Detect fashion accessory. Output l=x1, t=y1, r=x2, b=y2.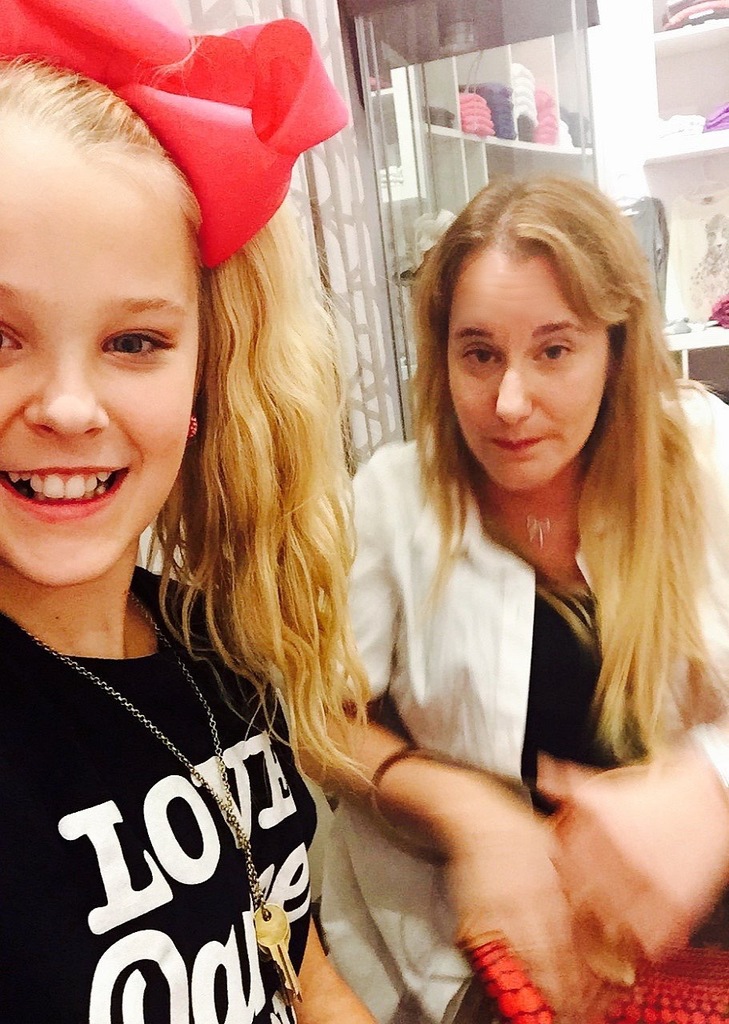
l=374, t=744, r=728, b=1023.
